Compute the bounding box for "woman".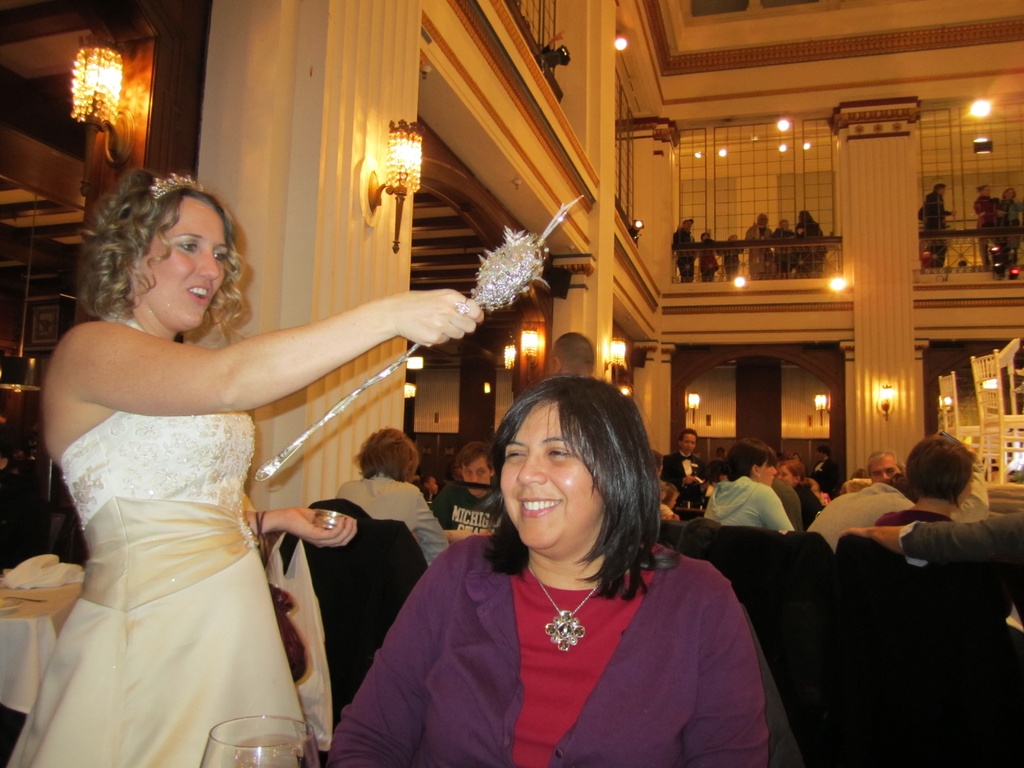
detection(1002, 188, 1023, 264).
